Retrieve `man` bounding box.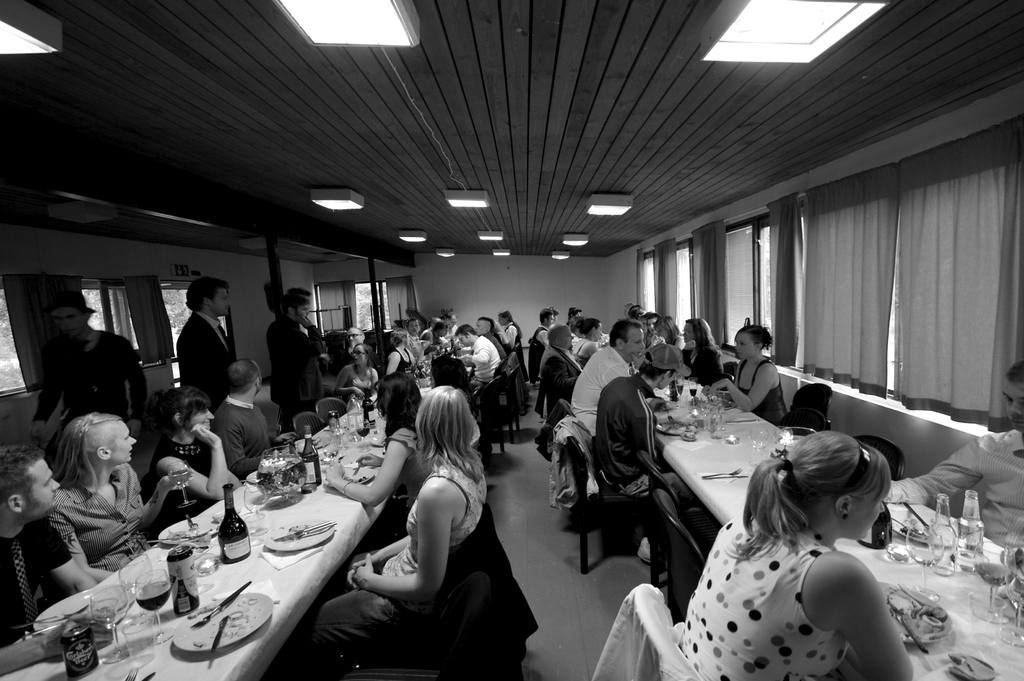
Bounding box: [405,315,424,360].
